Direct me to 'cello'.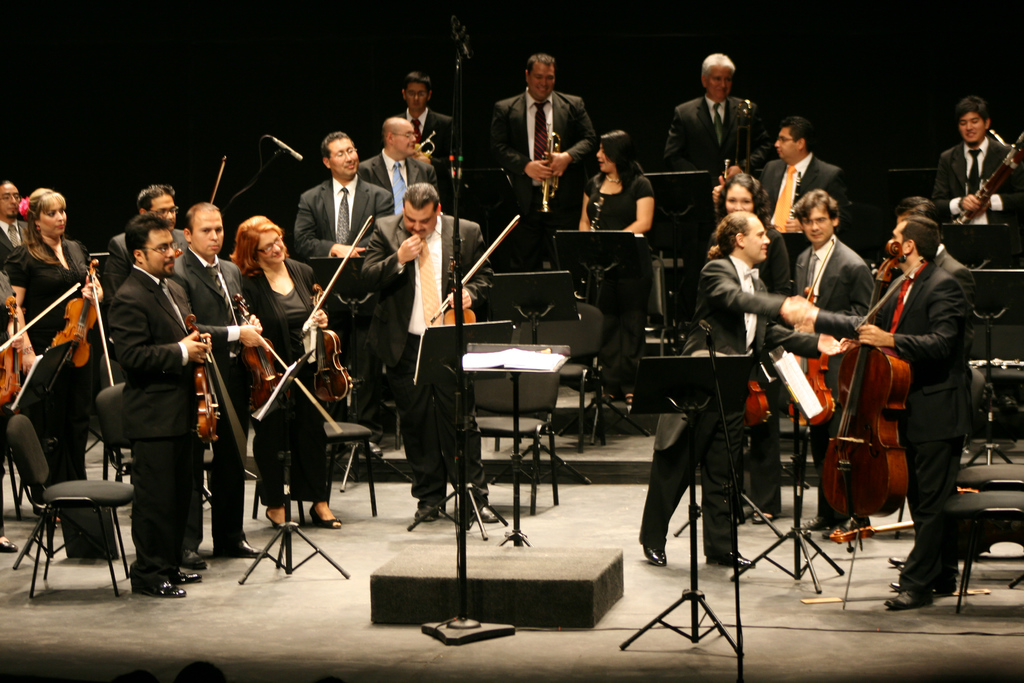
Direction: box=[237, 292, 289, 409].
